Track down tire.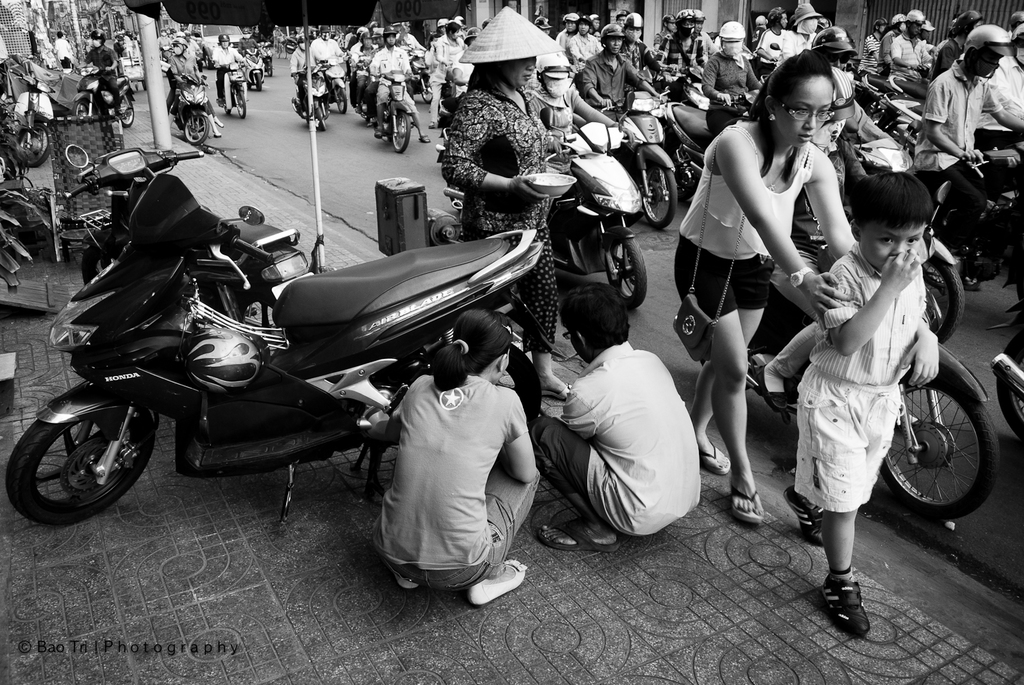
Tracked to x1=355, y1=93, x2=367, y2=123.
